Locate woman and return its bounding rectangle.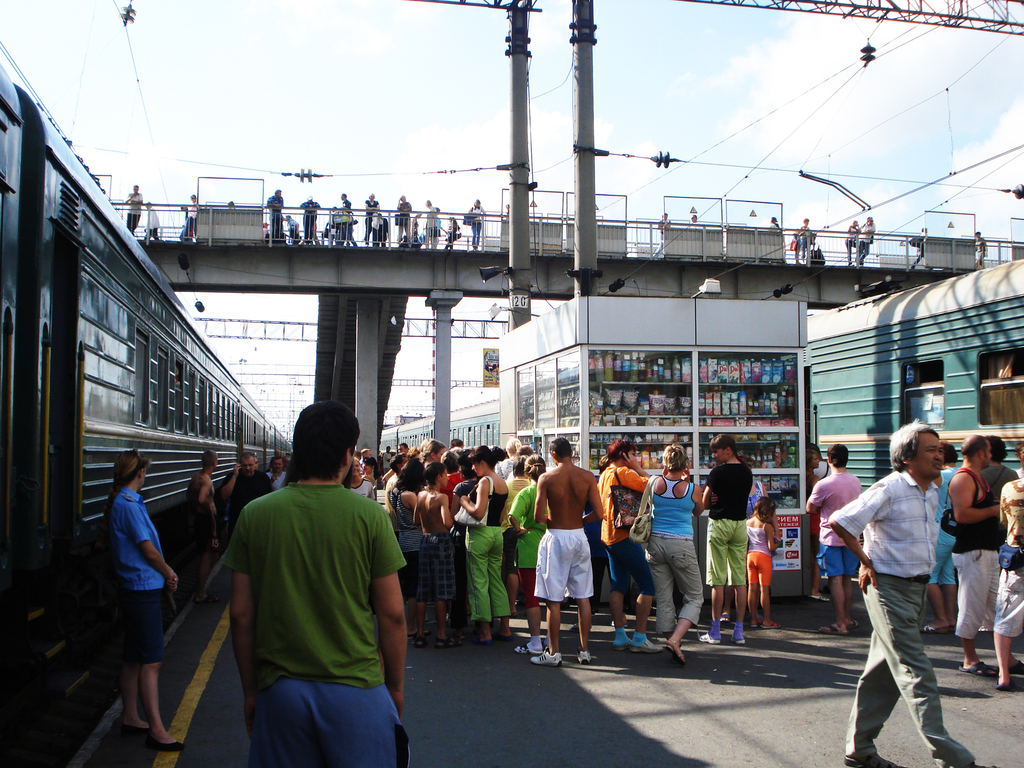
419 436 447 467.
